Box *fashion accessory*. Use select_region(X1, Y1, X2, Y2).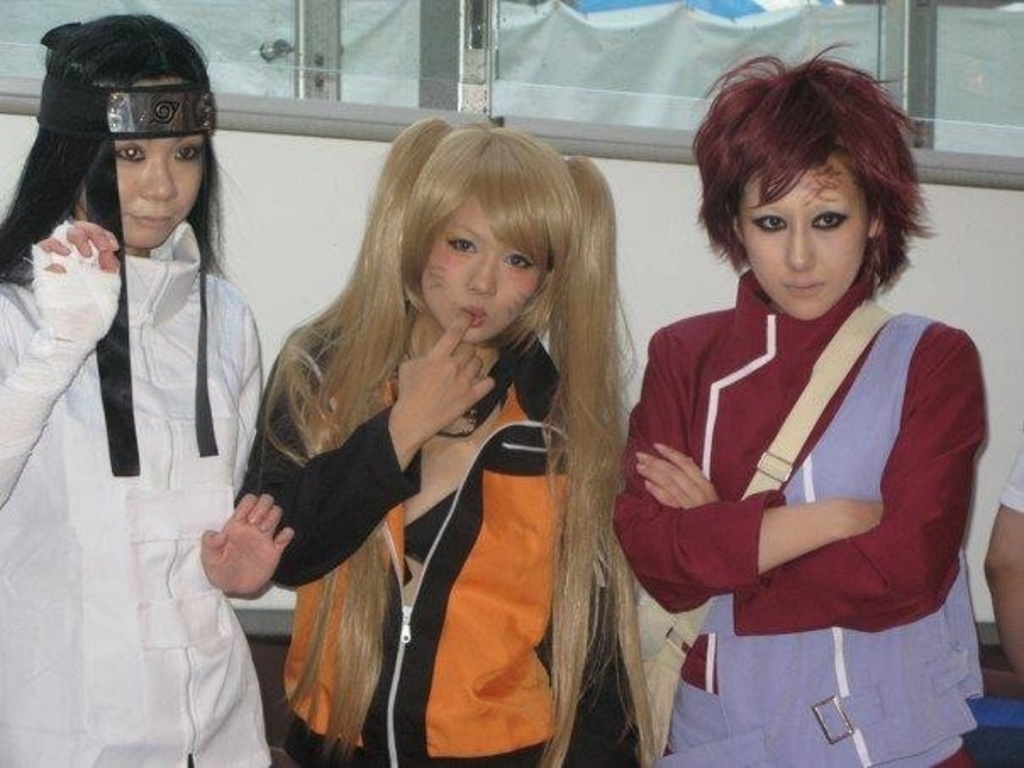
select_region(634, 285, 900, 765).
